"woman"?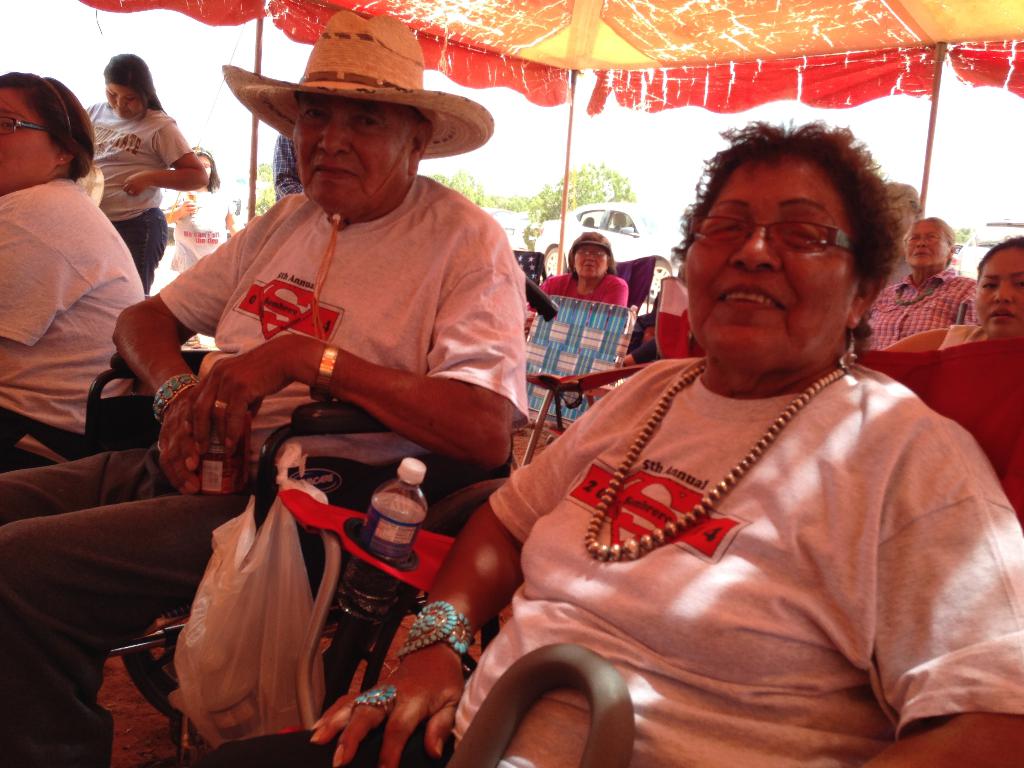
<box>199,114,1023,767</box>
